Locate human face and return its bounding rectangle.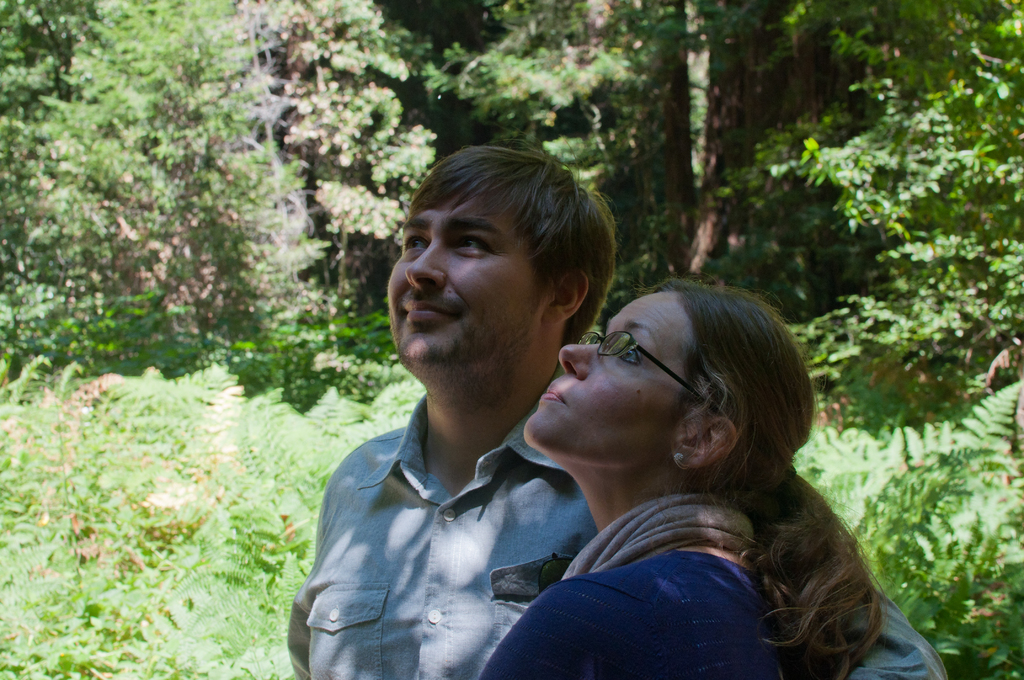
<box>525,290,695,469</box>.
